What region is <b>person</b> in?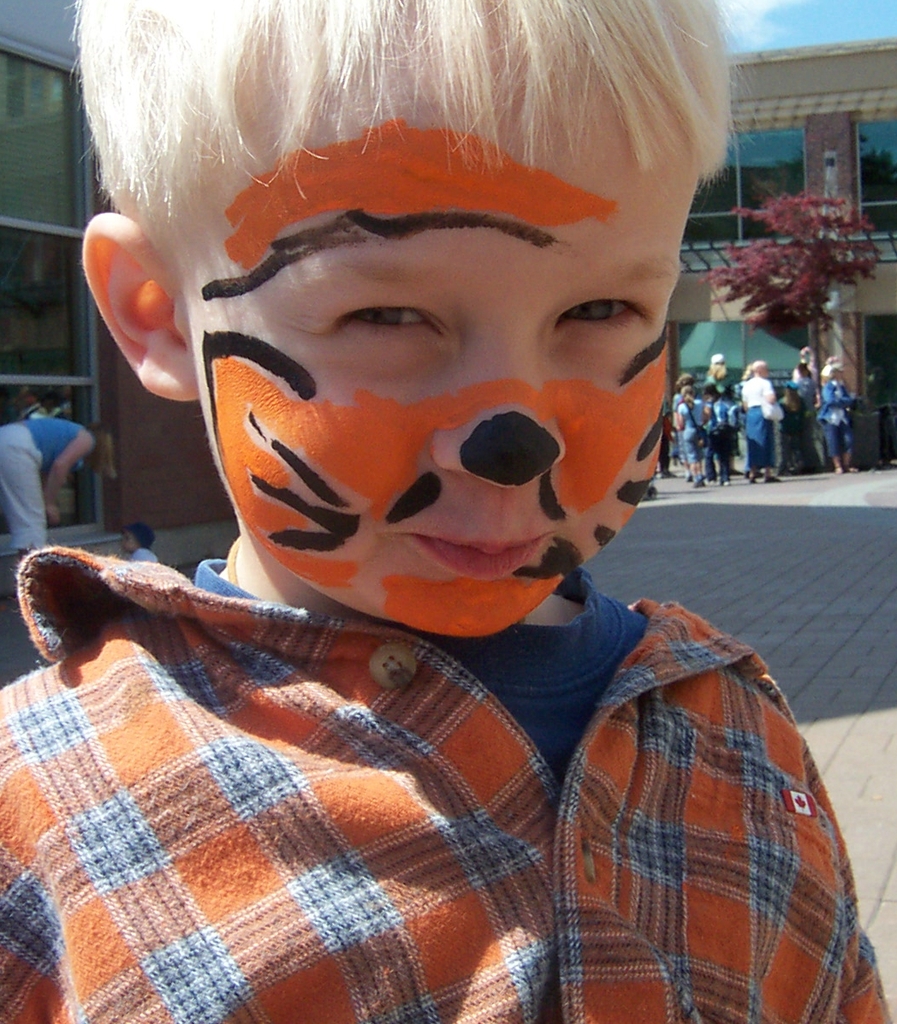
BBox(789, 342, 824, 410).
